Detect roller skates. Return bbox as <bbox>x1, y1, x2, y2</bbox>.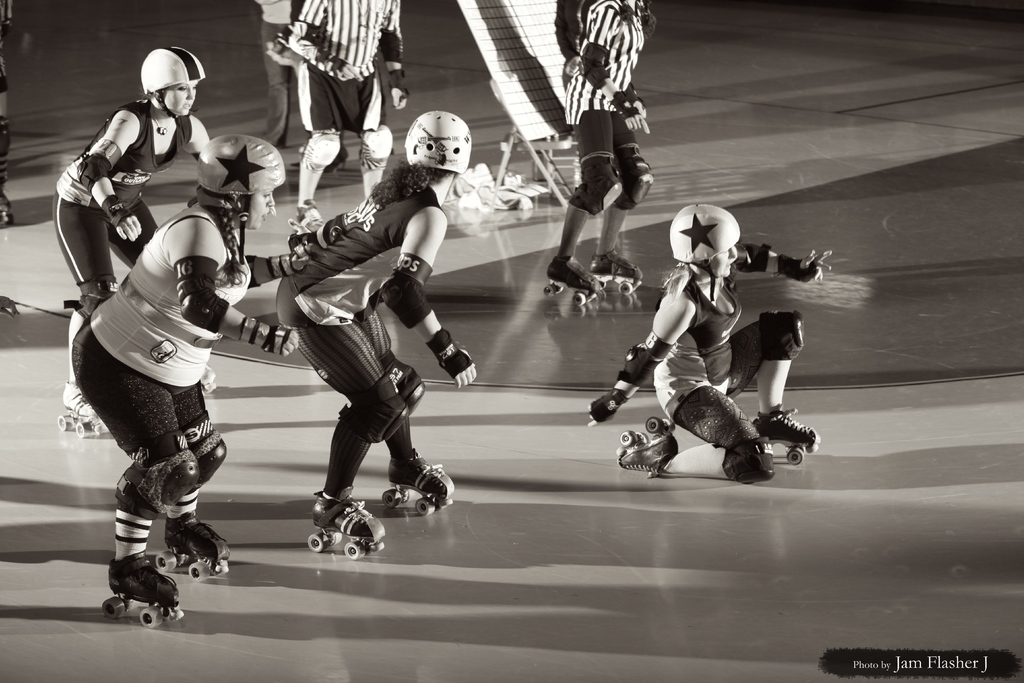
<bbox>543, 253, 605, 306</bbox>.
